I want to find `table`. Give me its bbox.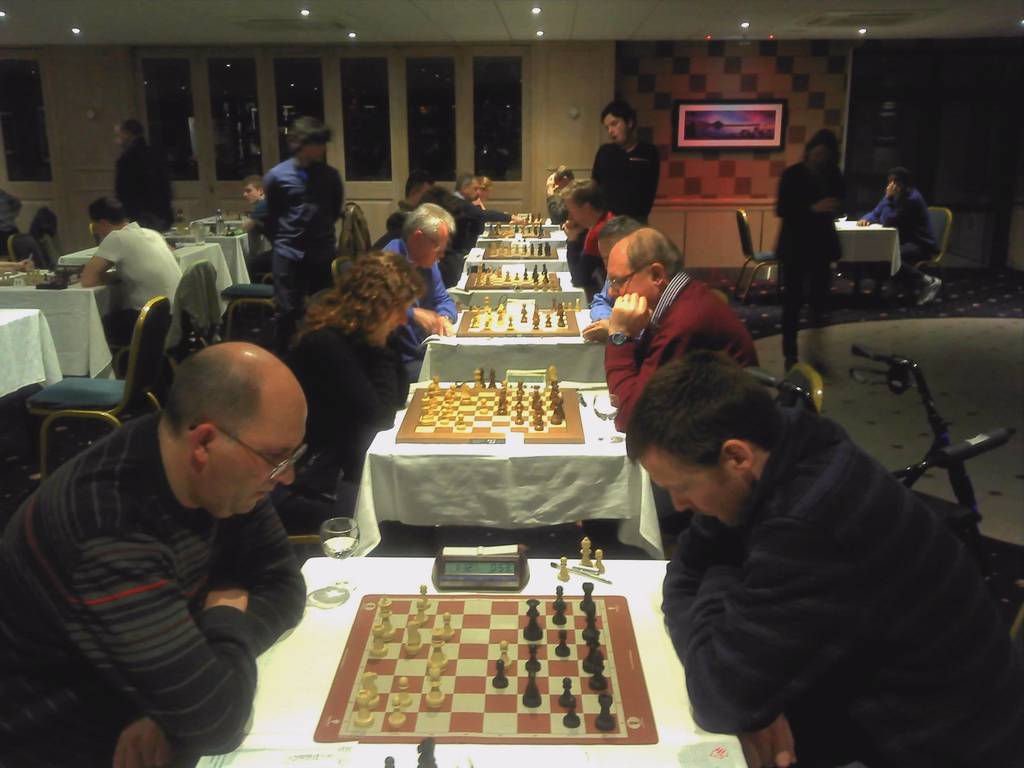
Rect(419, 300, 612, 383).
